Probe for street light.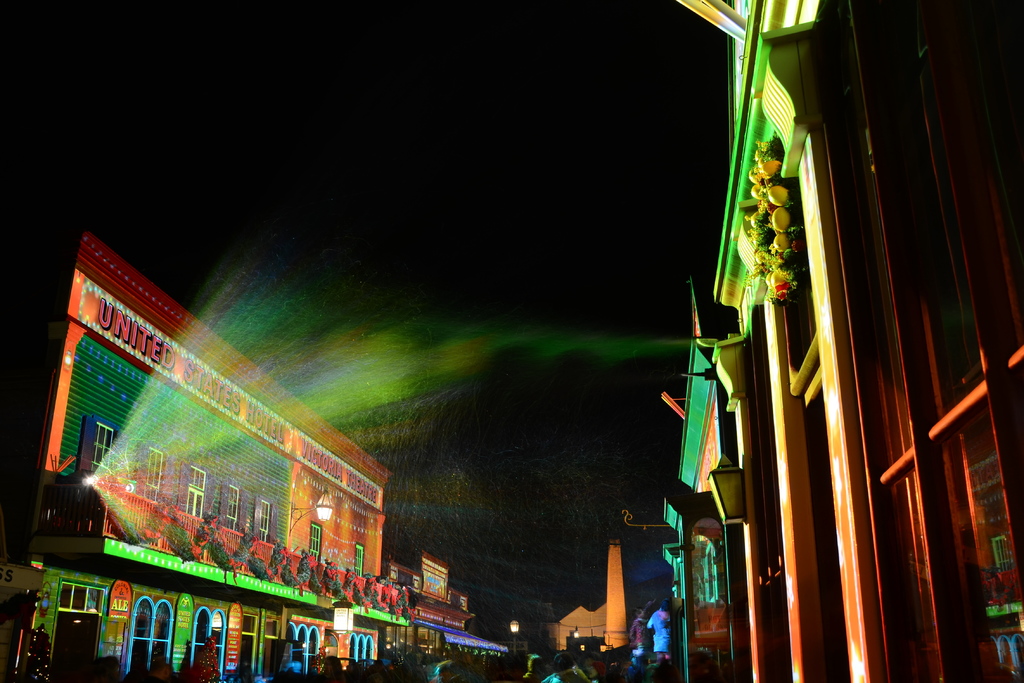
Probe result: (left=572, top=623, right=580, bottom=640).
